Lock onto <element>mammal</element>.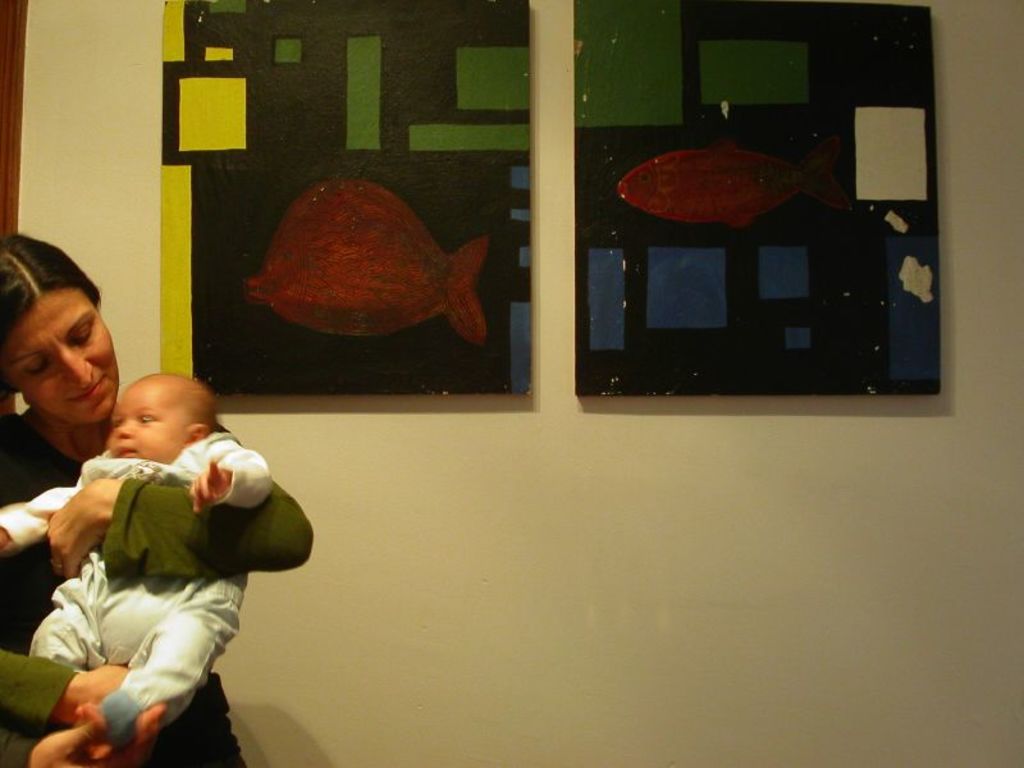
Locked: (left=1, top=232, right=241, bottom=767).
